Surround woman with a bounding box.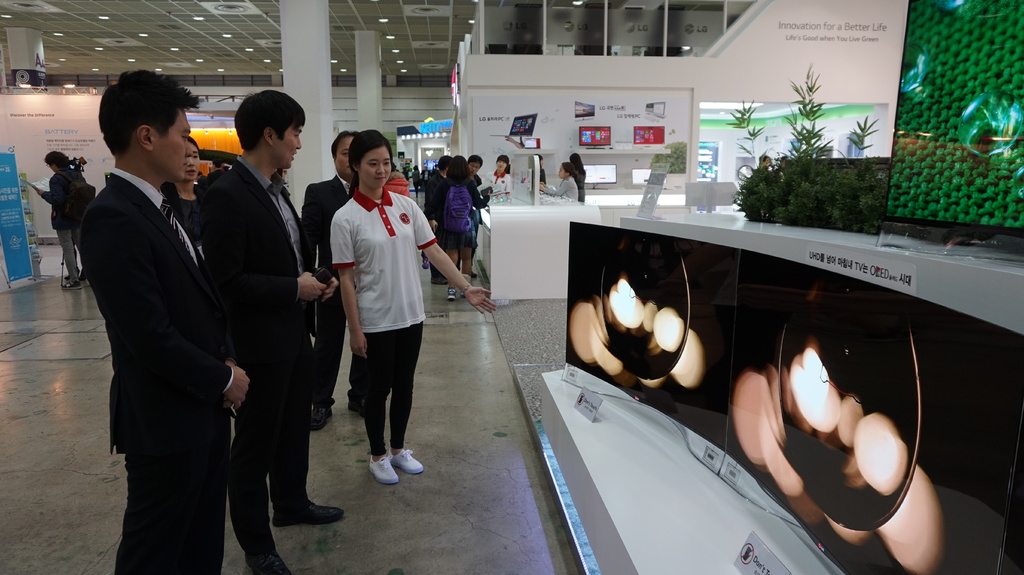
[409,164,422,193].
